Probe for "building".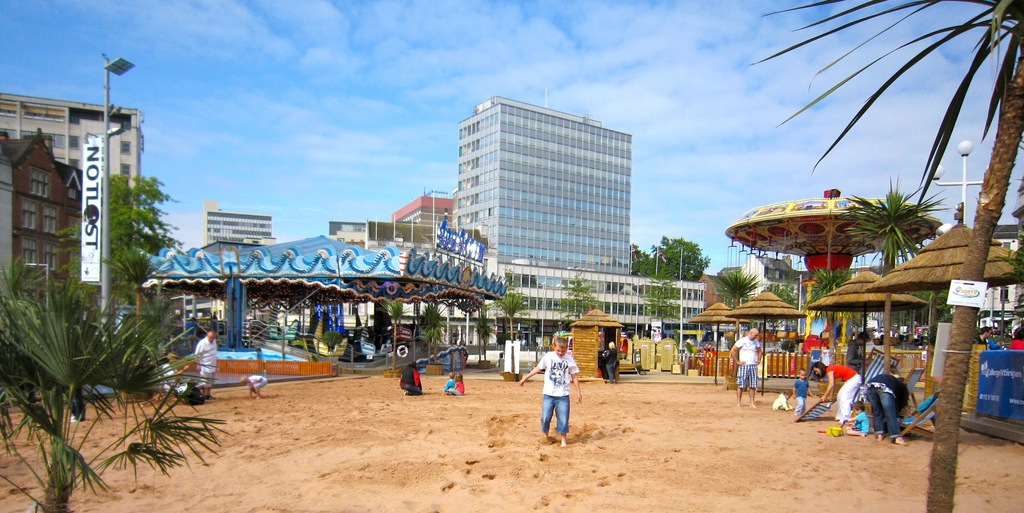
Probe result: (0,94,147,230).
